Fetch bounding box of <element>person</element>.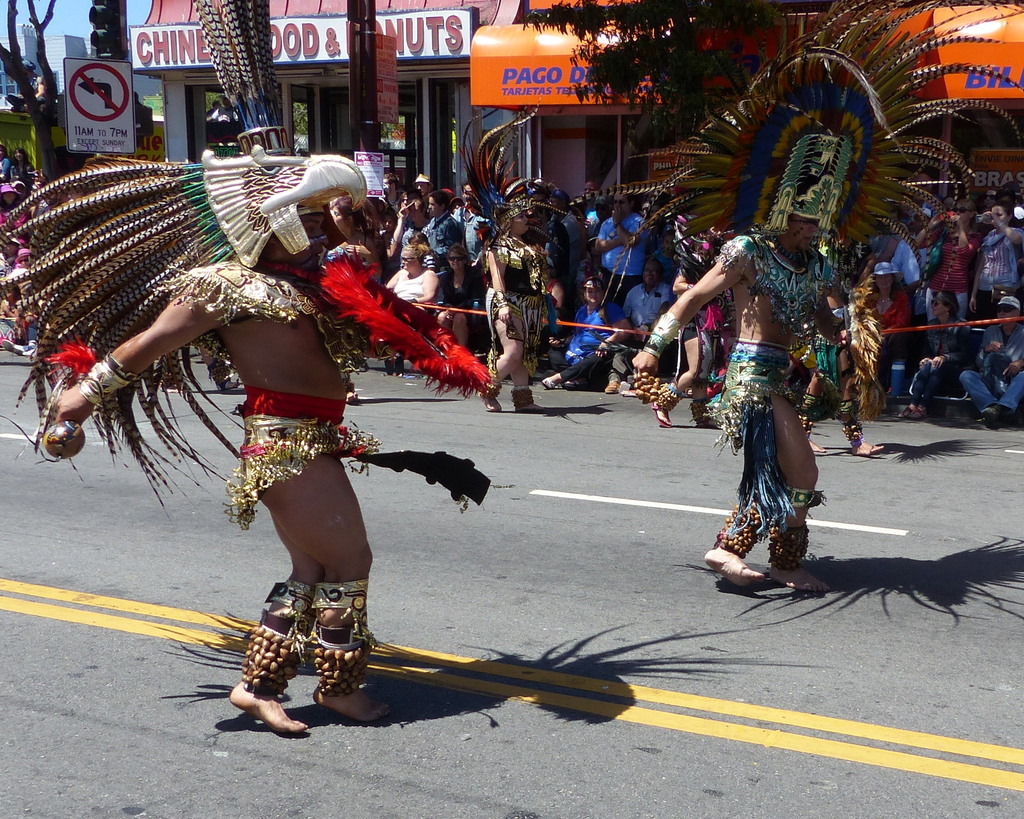
Bbox: l=957, t=295, r=1023, b=426.
